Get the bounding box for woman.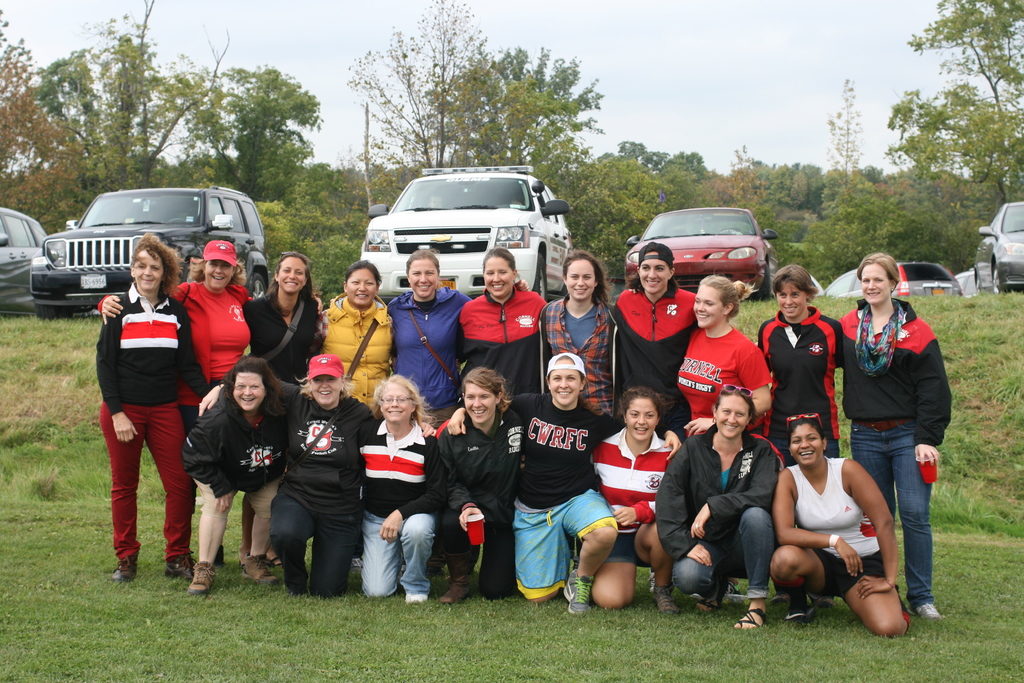
{"left": 829, "top": 248, "right": 953, "bottom": 611}.
